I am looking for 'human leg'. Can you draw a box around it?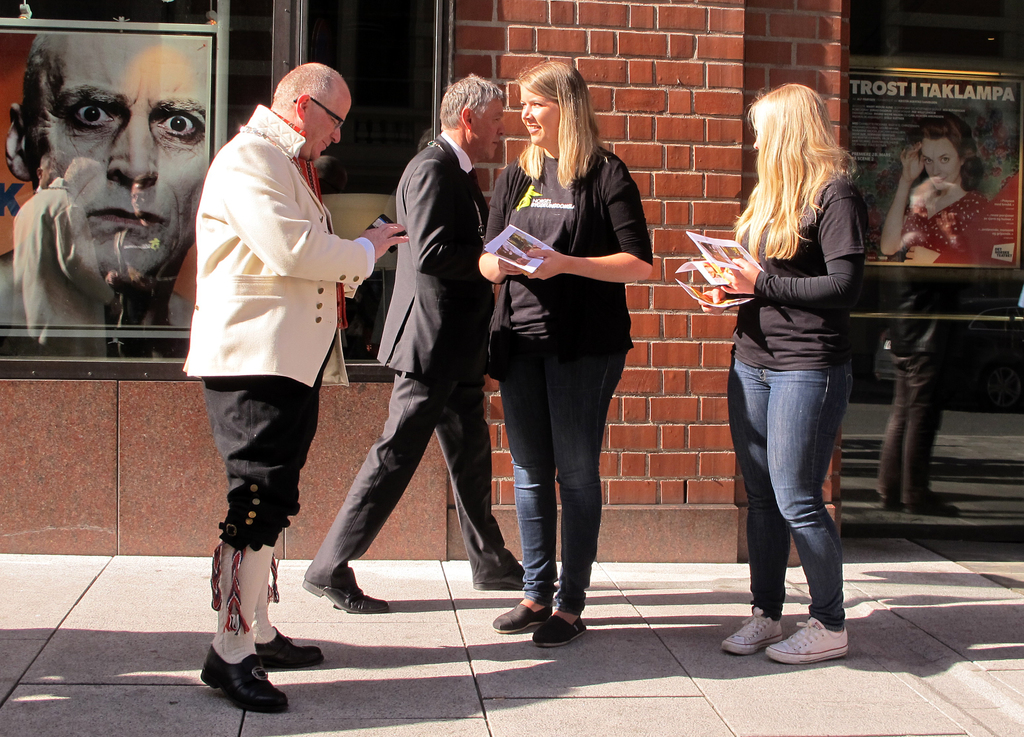
Sure, the bounding box is [left=298, top=366, right=448, bottom=617].
